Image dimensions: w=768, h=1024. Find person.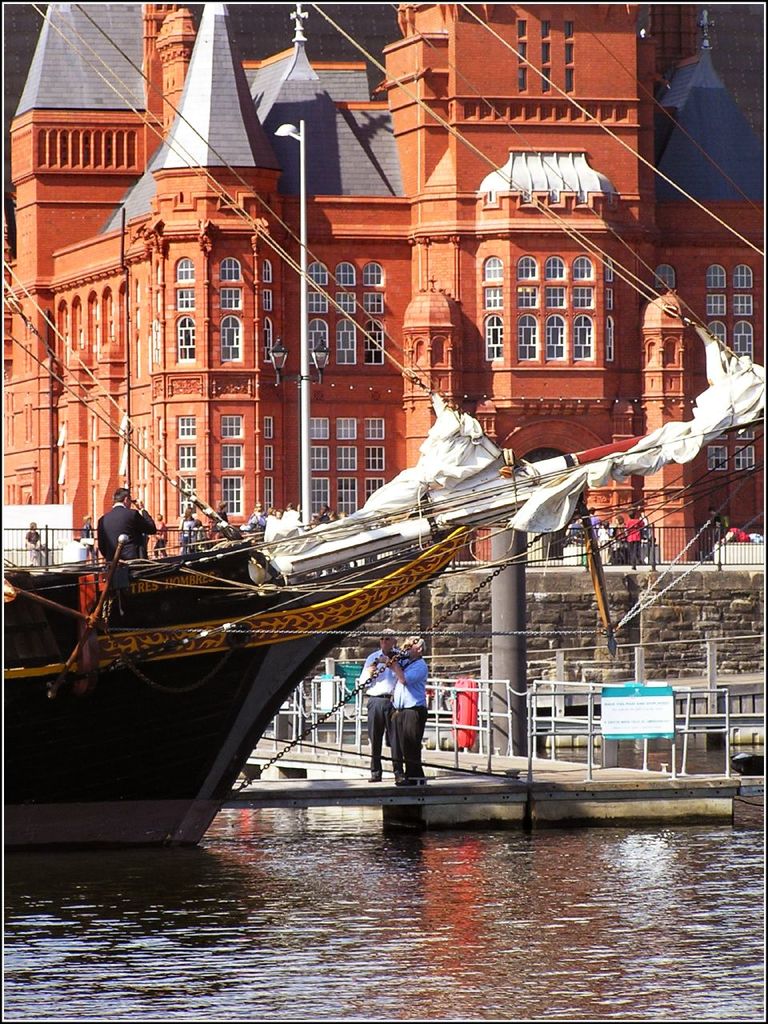
x1=77 y1=520 x2=97 y2=545.
